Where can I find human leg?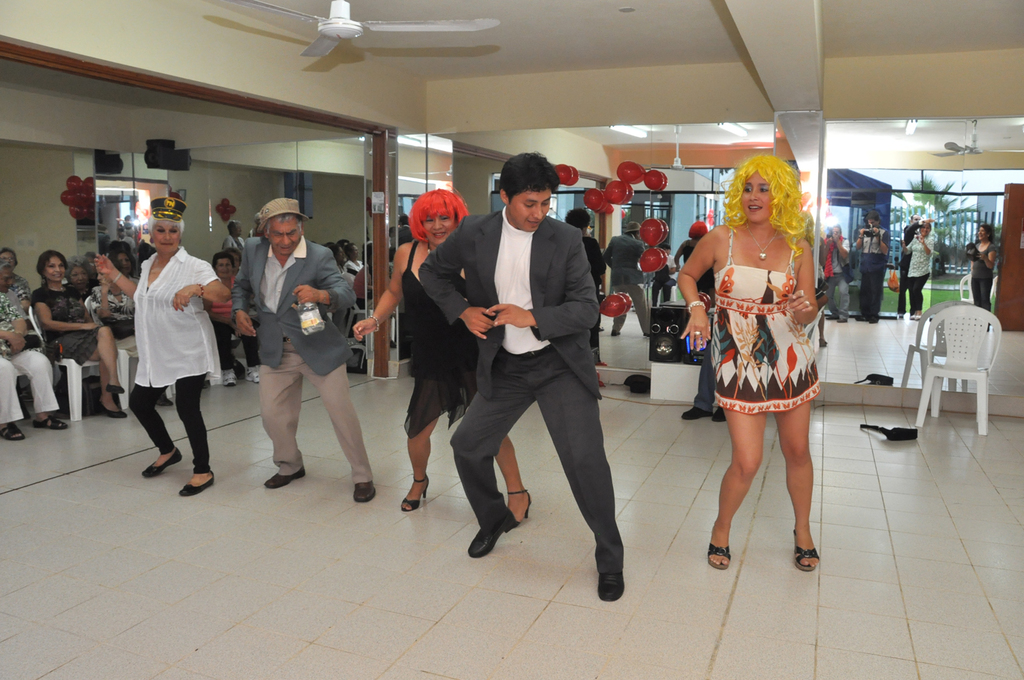
You can find it at locate(302, 364, 380, 509).
